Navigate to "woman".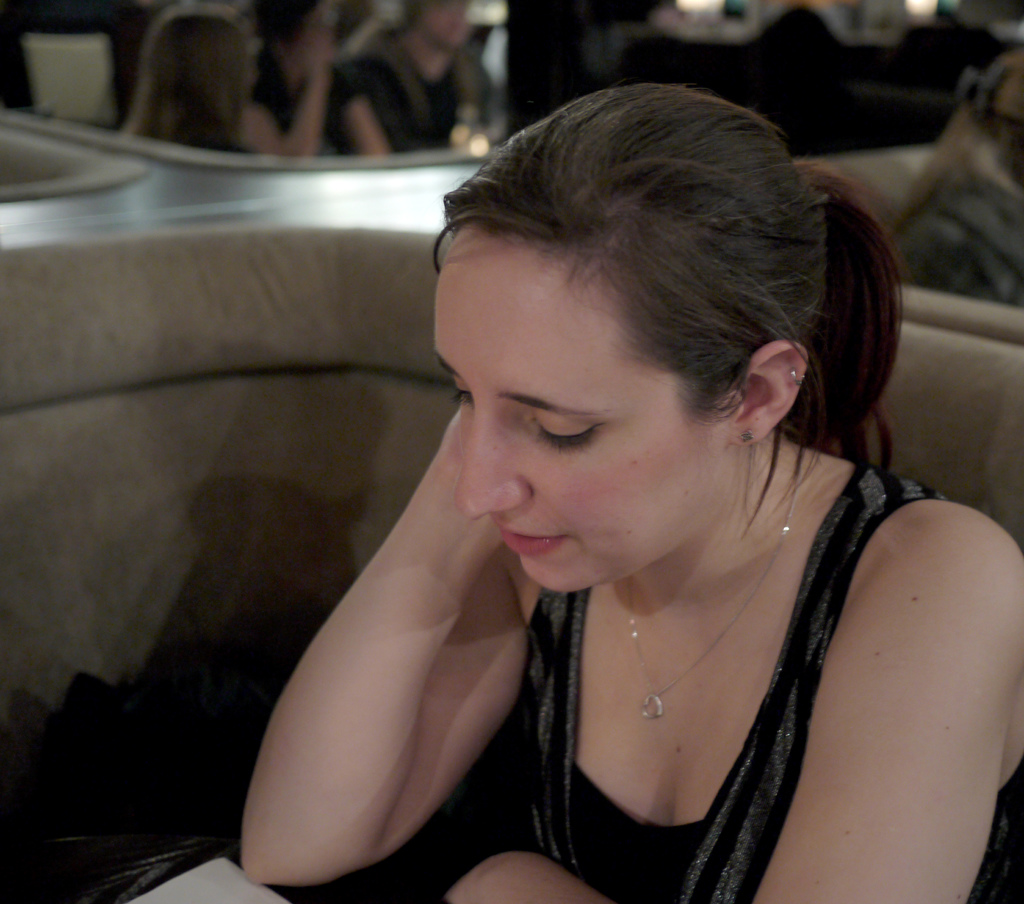
Navigation target: 252 39 950 903.
